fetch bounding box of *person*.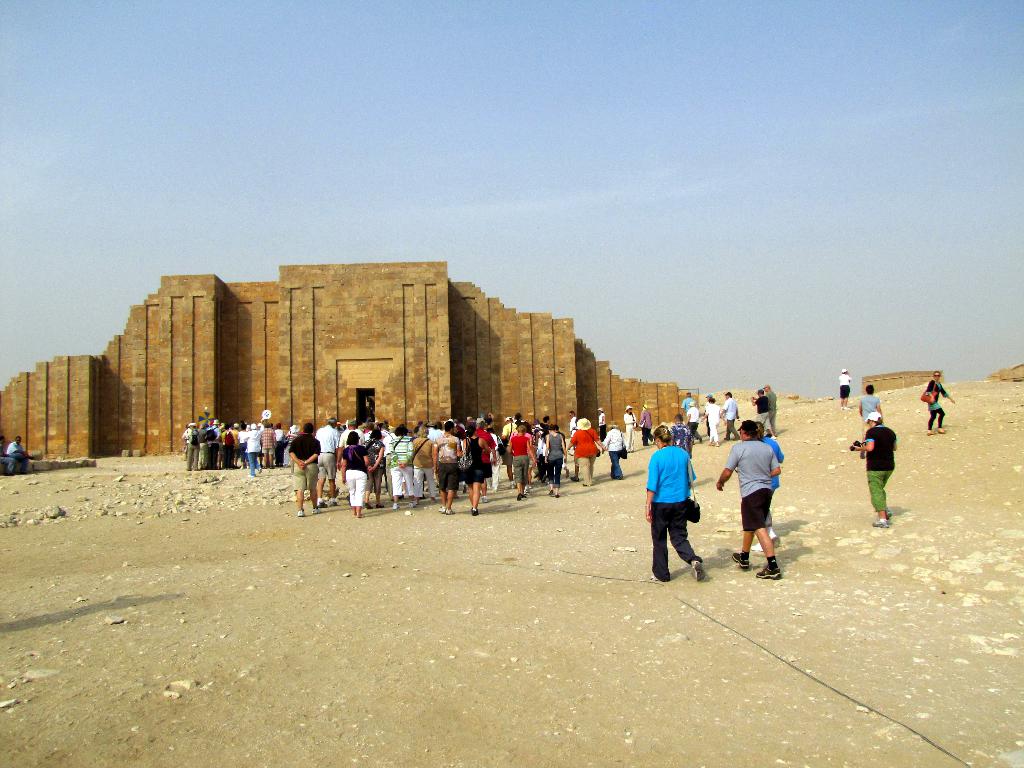
Bbox: left=925, top=373, right=957, bottom=435.
